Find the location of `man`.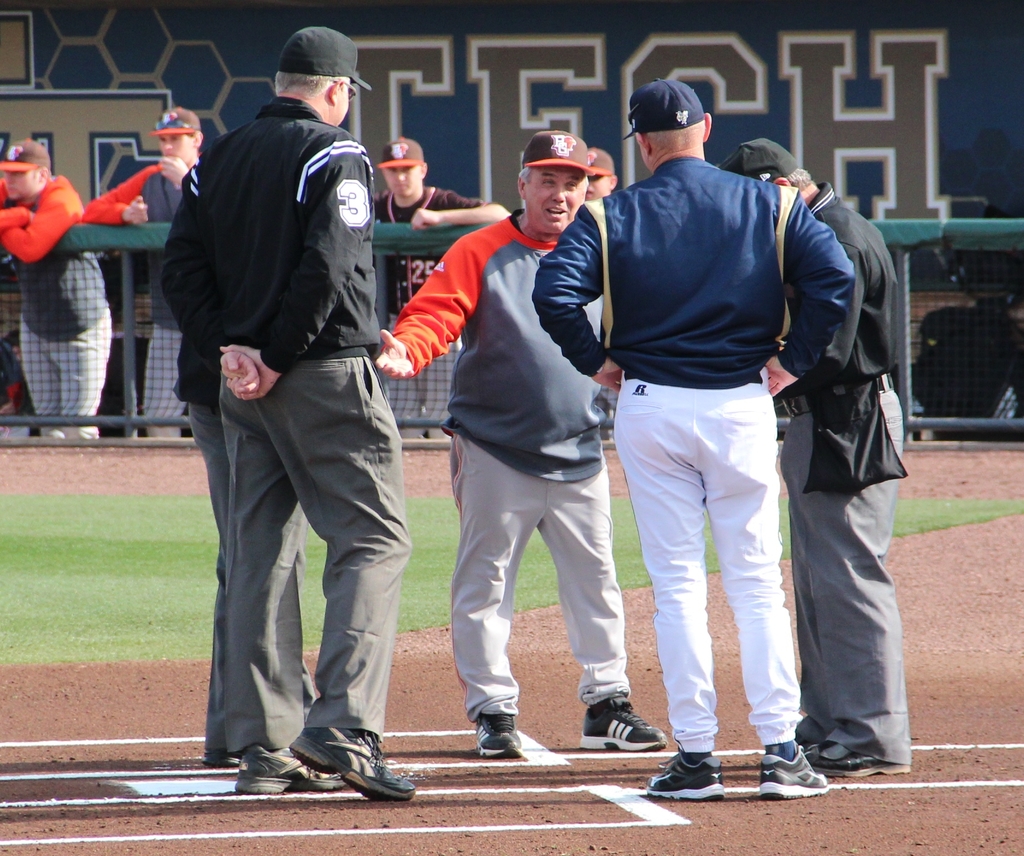
Location: select_region(82, 104, 202, 435).
